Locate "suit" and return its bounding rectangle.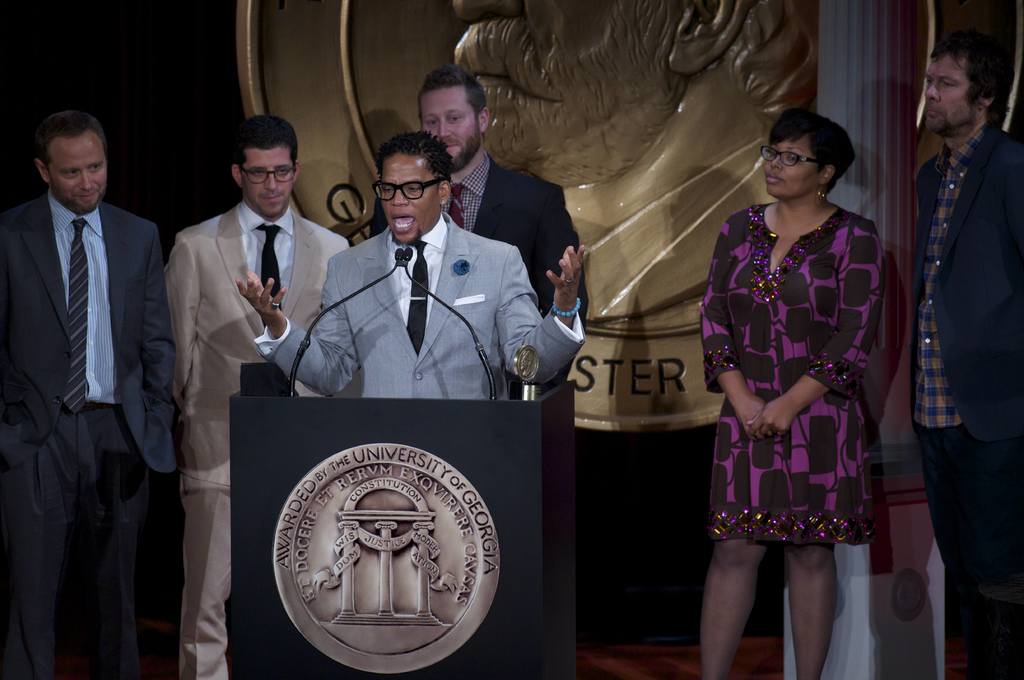
(913,126,1023,445).
